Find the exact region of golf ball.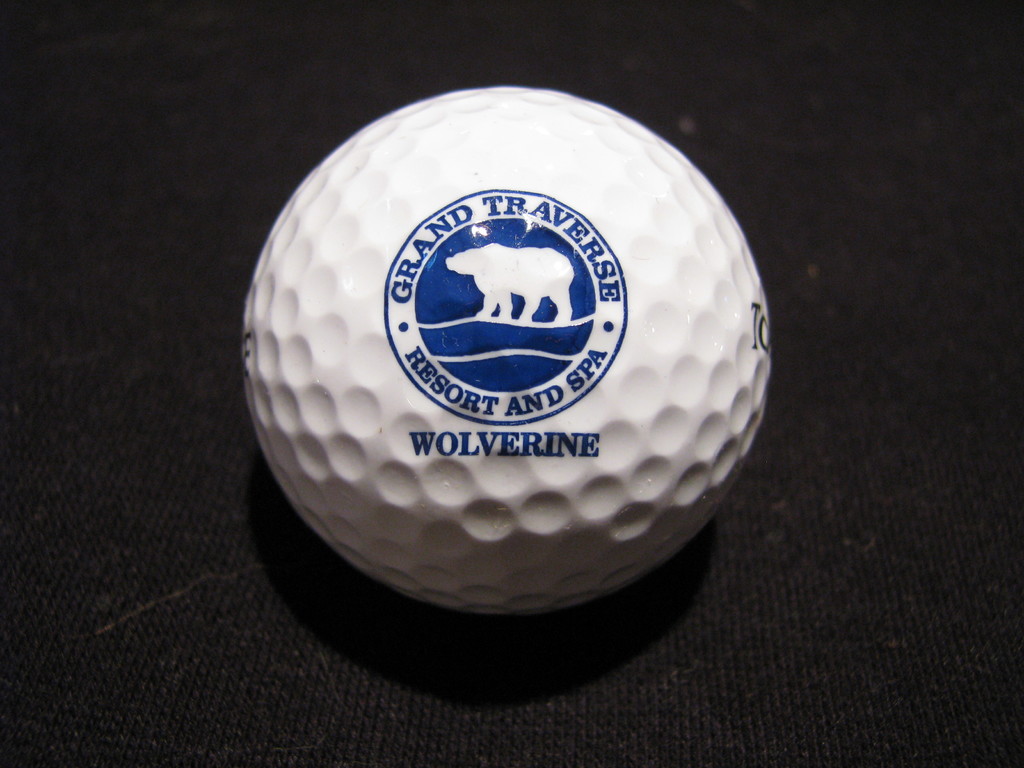
Exact region: 228, 74, 780, 621.
